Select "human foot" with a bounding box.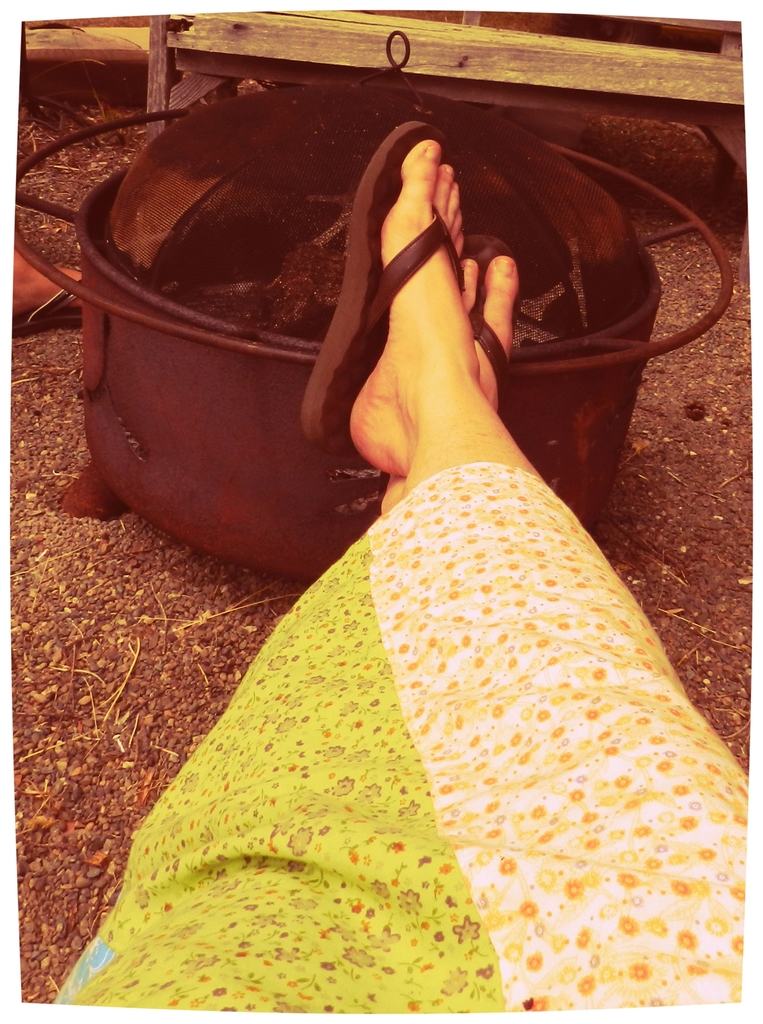
384 254 522 511.
